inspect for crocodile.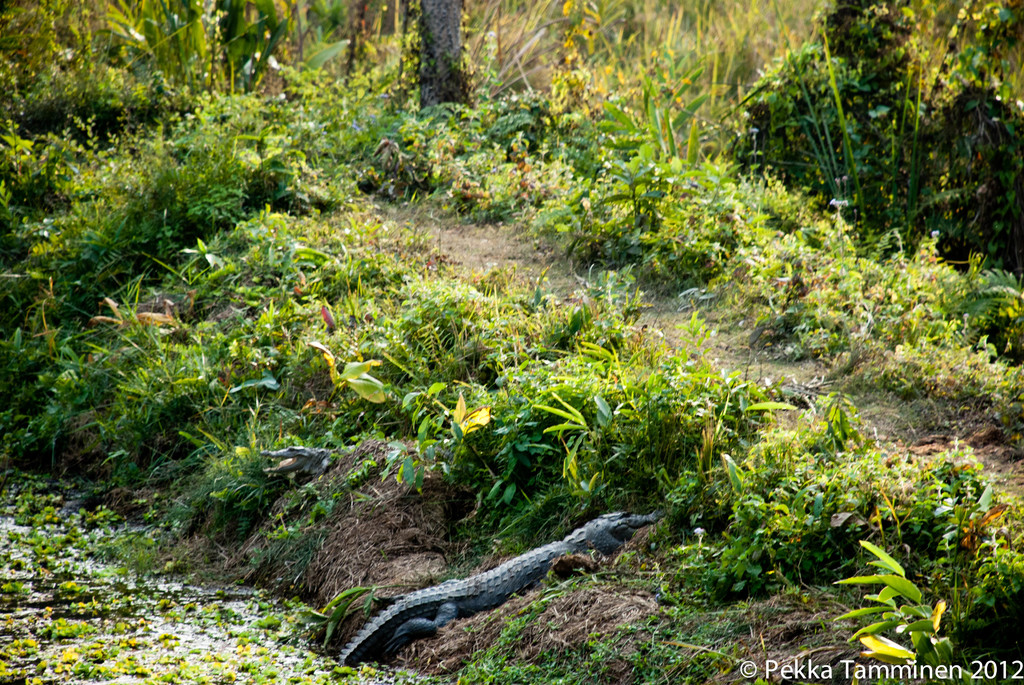
Inspection: 340 507 668 670.
